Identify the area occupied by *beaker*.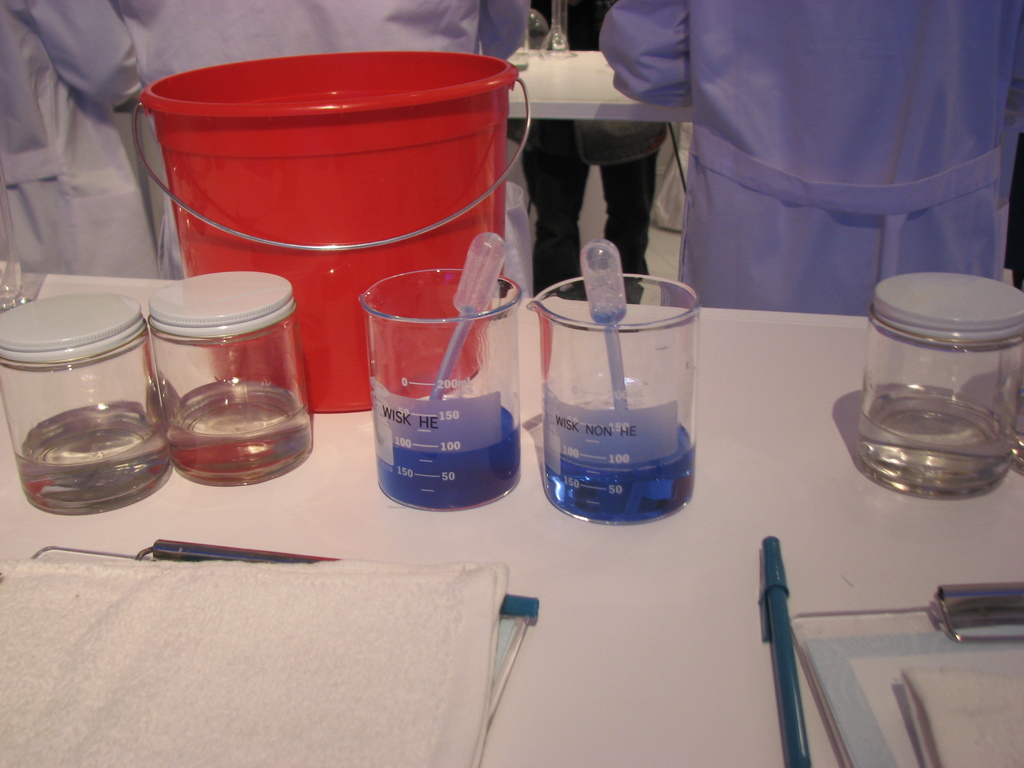
Area: bbox=[525, 271, 703, 528].
